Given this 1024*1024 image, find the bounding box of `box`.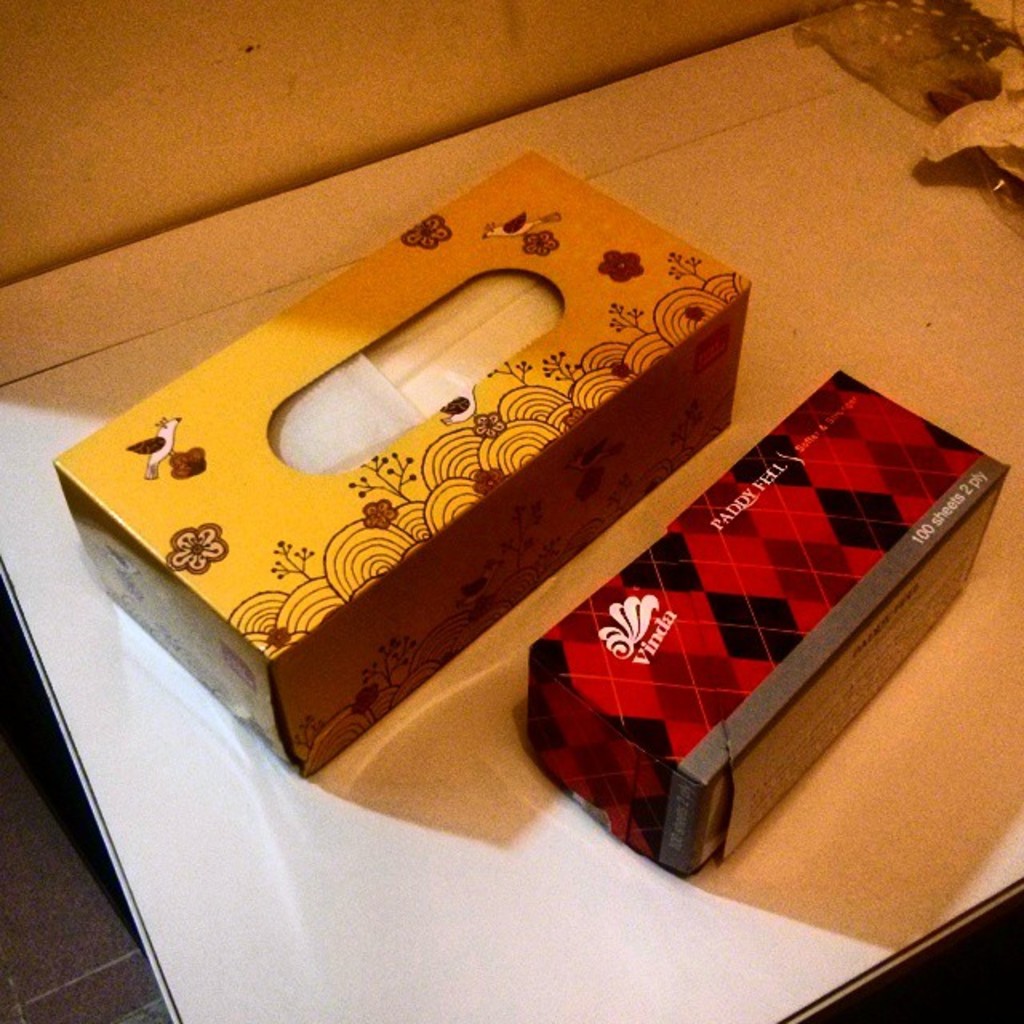
{"x1": 515, "y1": 354, "x2": 1016, "y2": 888}.
